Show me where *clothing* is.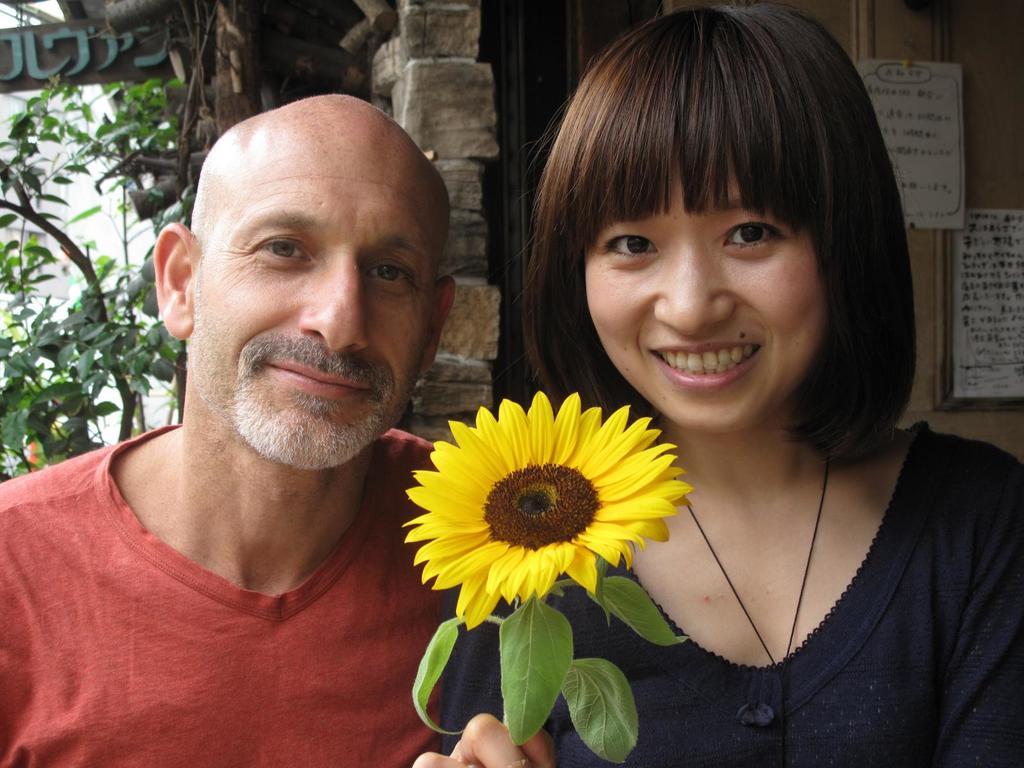
*clothing* is at <bbox>2, 378, 447, 757</bbox>.
